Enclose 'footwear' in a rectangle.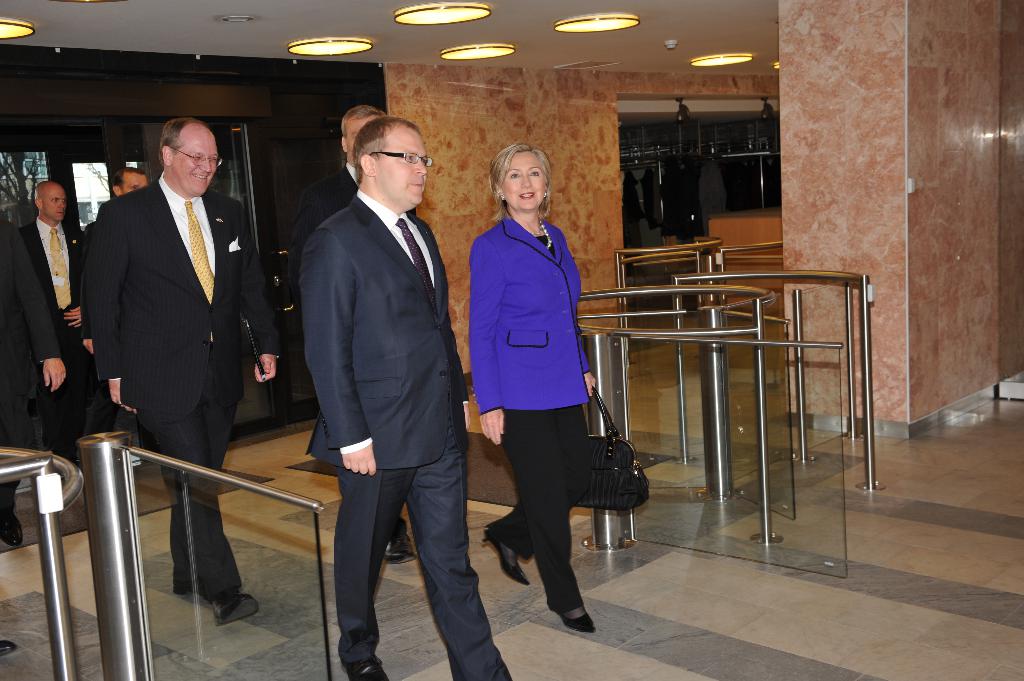
detection(481, 522, 531, 583).
